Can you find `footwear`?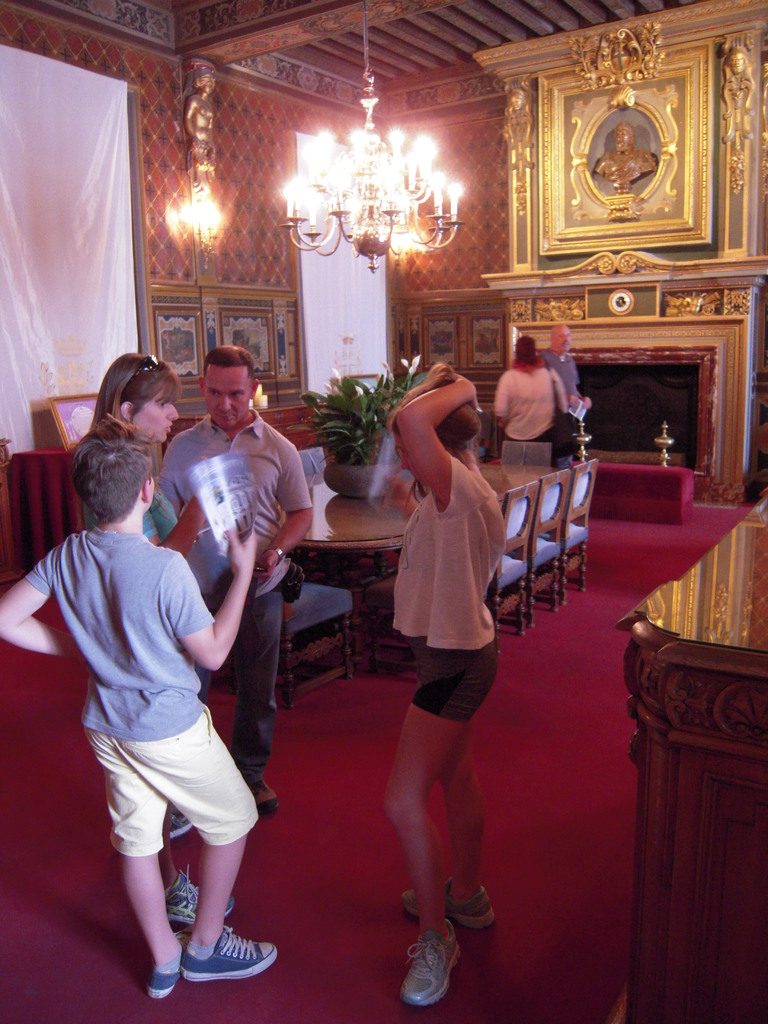
Yes, bounding box: x1=162 y1=865 x2=244 y2=934.
